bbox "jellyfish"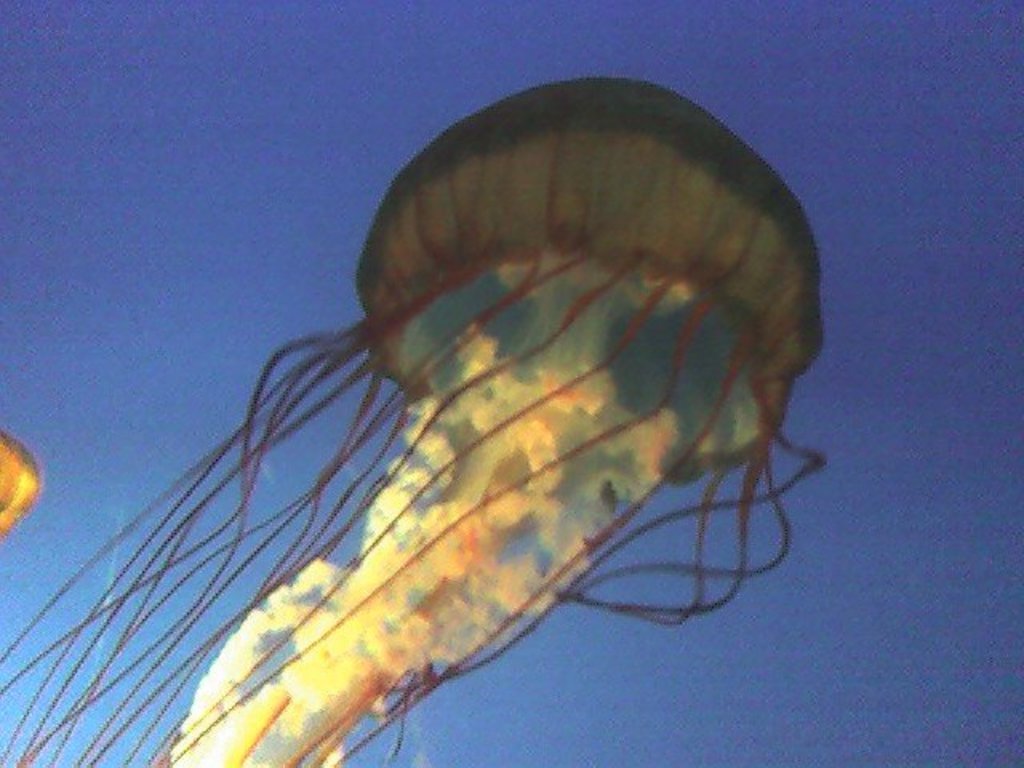
detection(0, 70, 829, 766)
